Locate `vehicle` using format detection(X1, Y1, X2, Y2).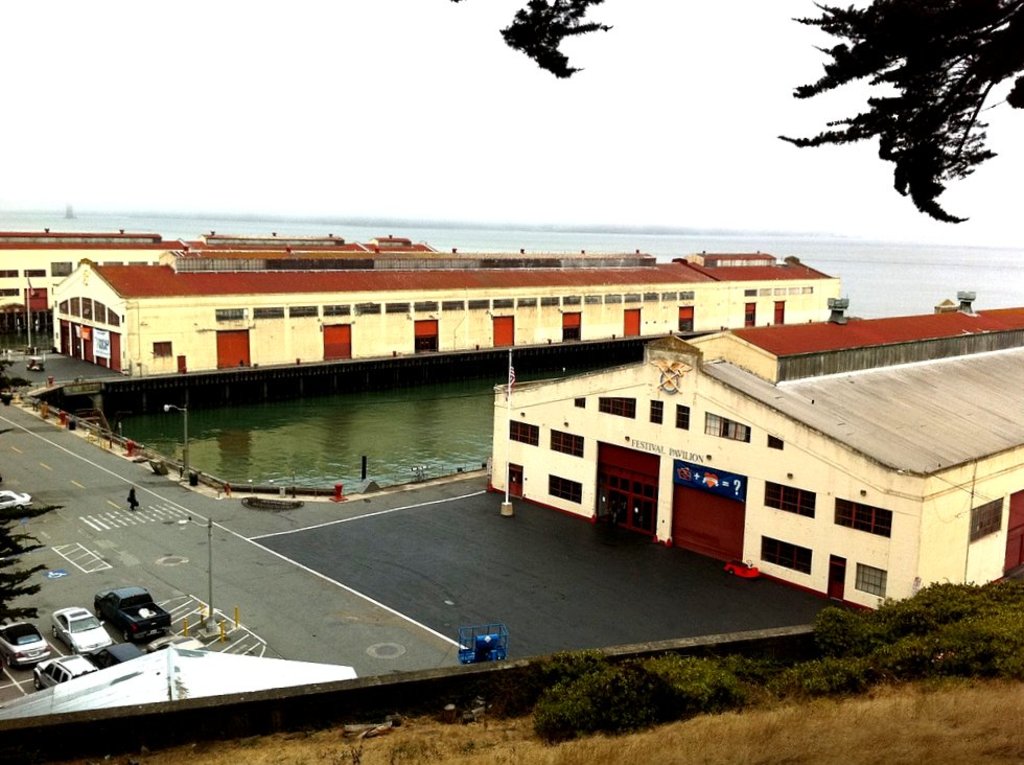
detection(21, 342, 48, 368).
